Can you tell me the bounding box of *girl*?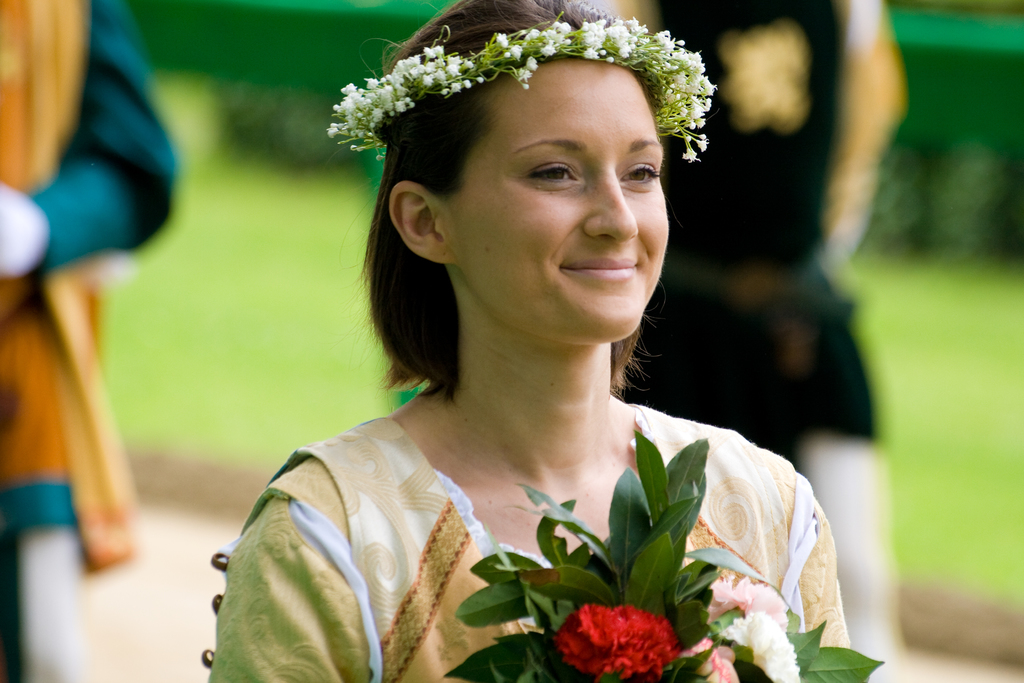
BBox(201, 0, 847, 682).
